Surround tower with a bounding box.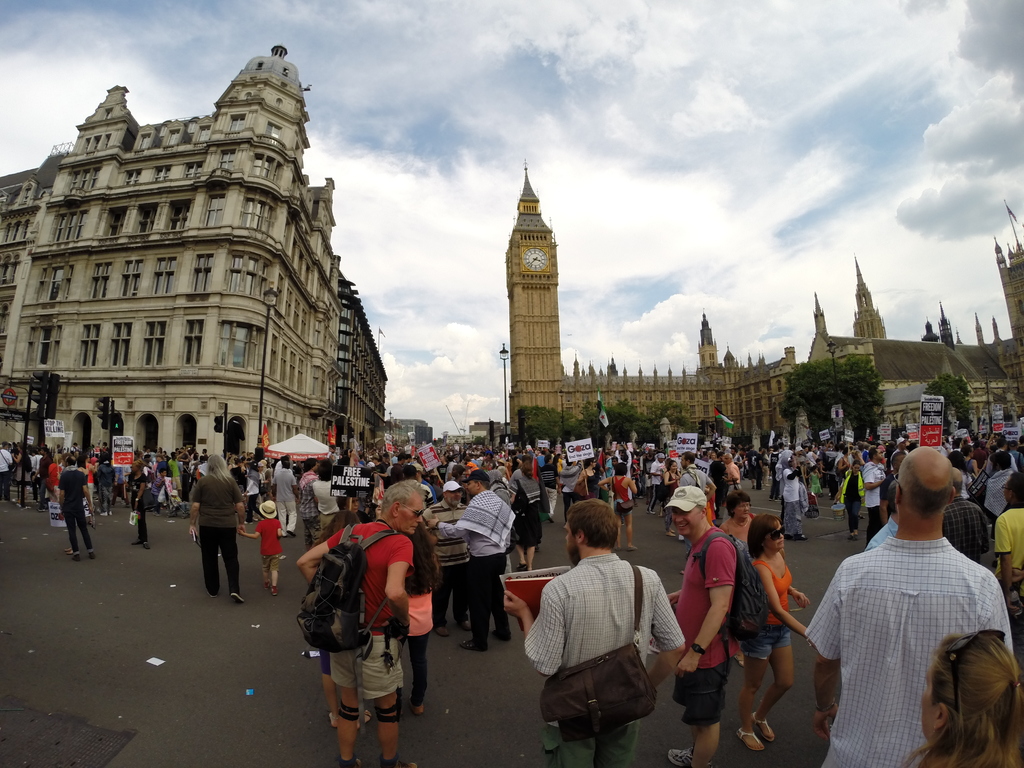
(812,298,828,340).
